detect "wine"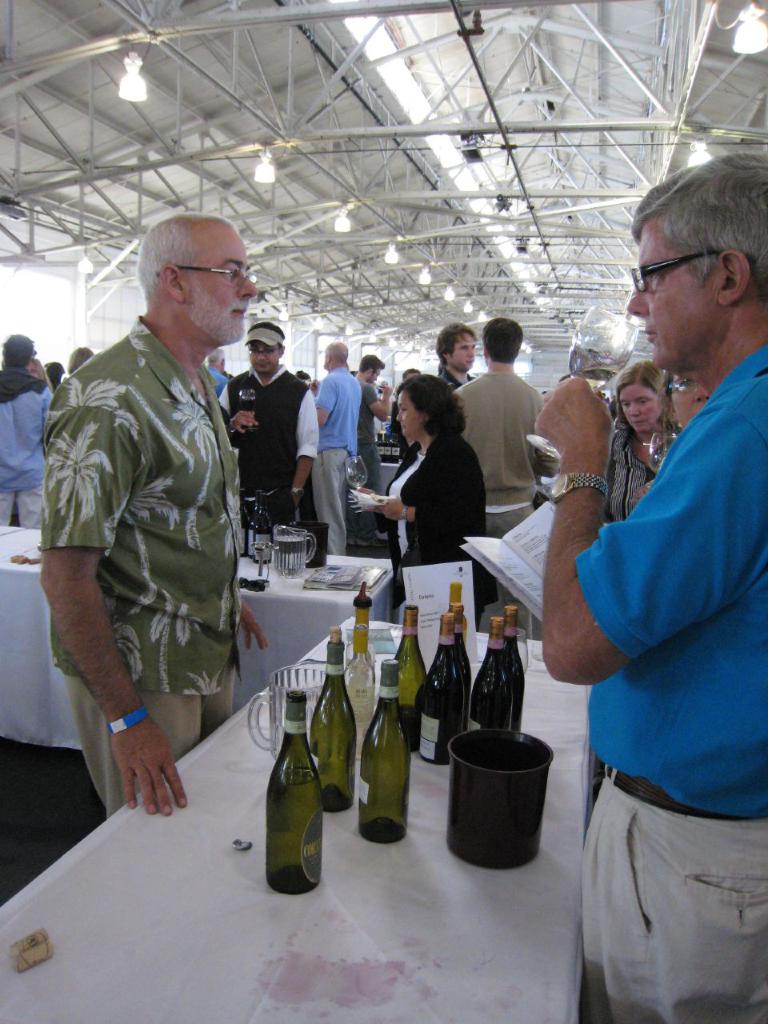
Rect(266, 684, 322, 898)
